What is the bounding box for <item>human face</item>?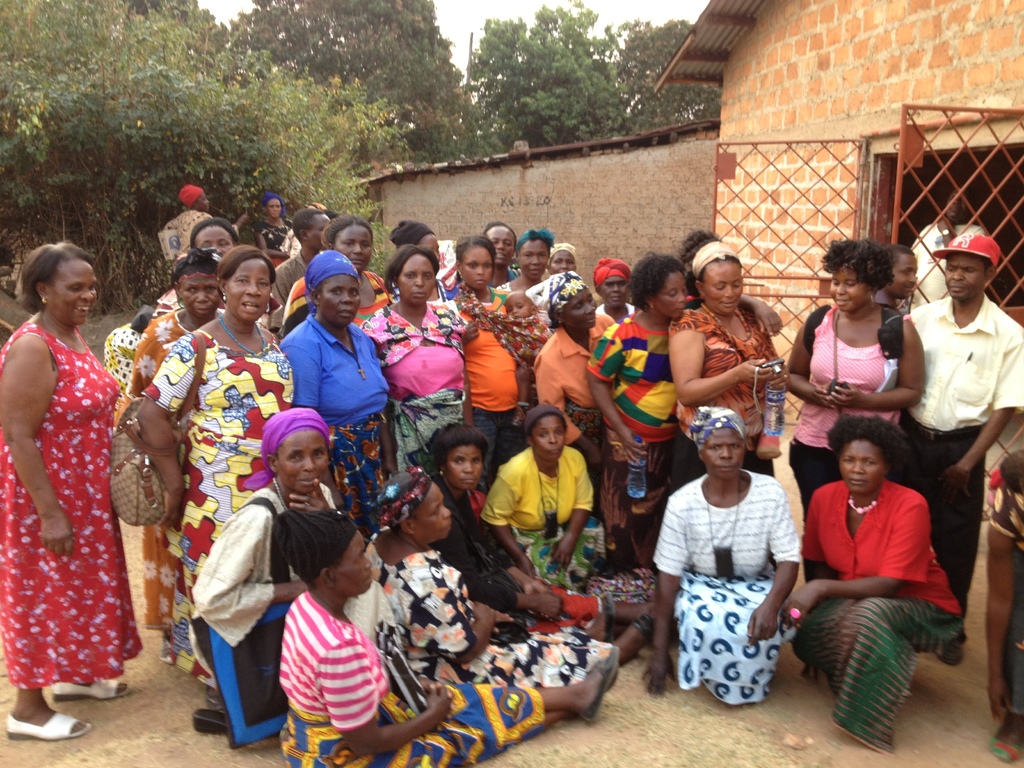
<region>562, 285, 600, 323</region>.
